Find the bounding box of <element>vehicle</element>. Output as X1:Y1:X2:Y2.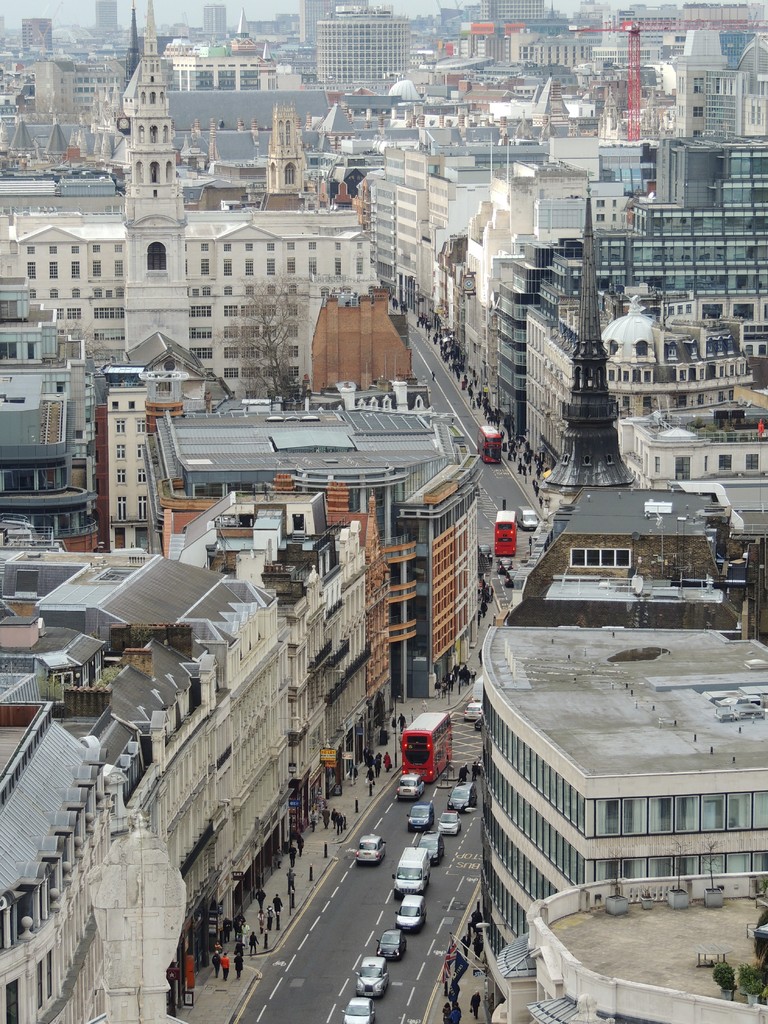
405:803:435:829.
